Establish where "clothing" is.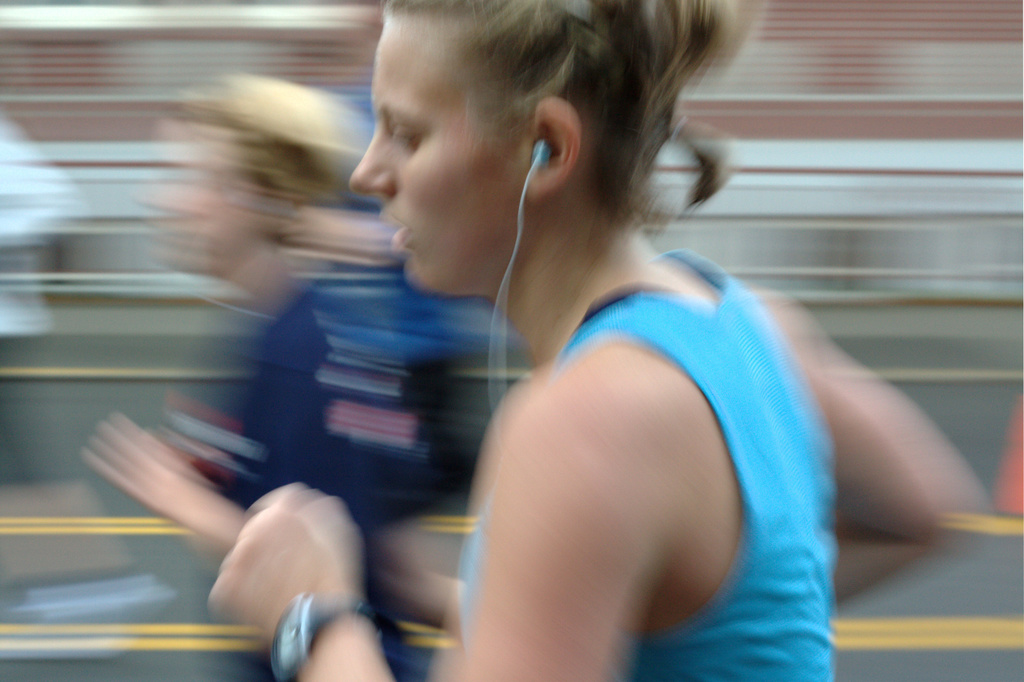
Established at <bbox>230, 265, 474, 517</bbox>.
